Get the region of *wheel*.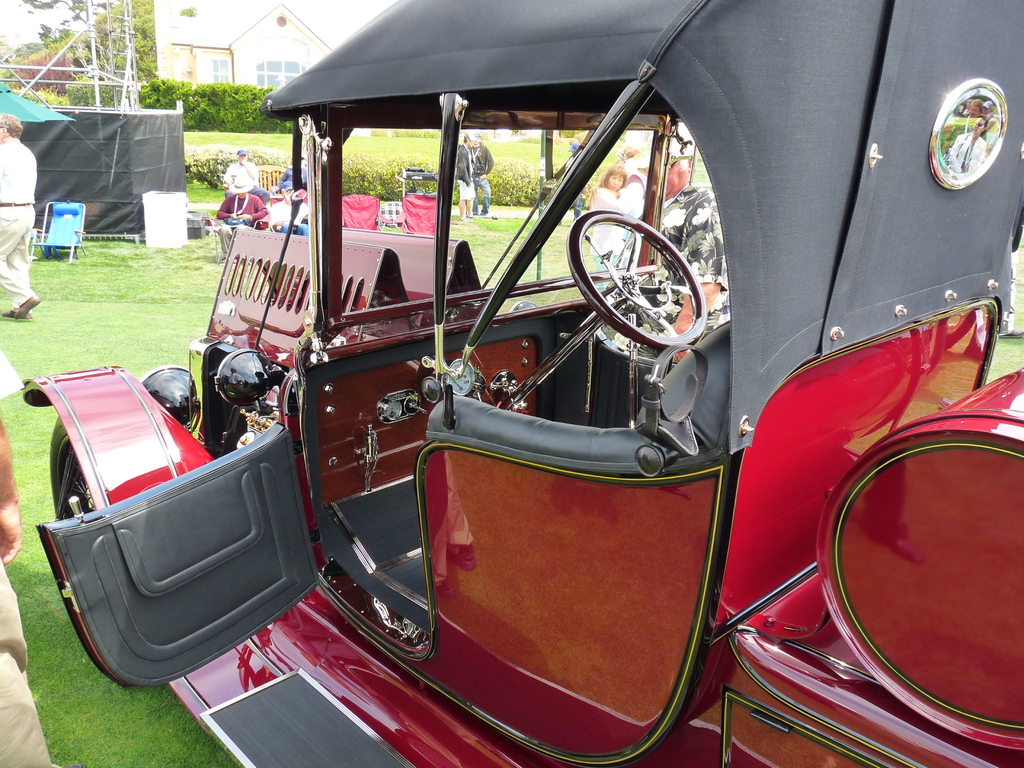
<region>580, 196, 724, 360</region>.
